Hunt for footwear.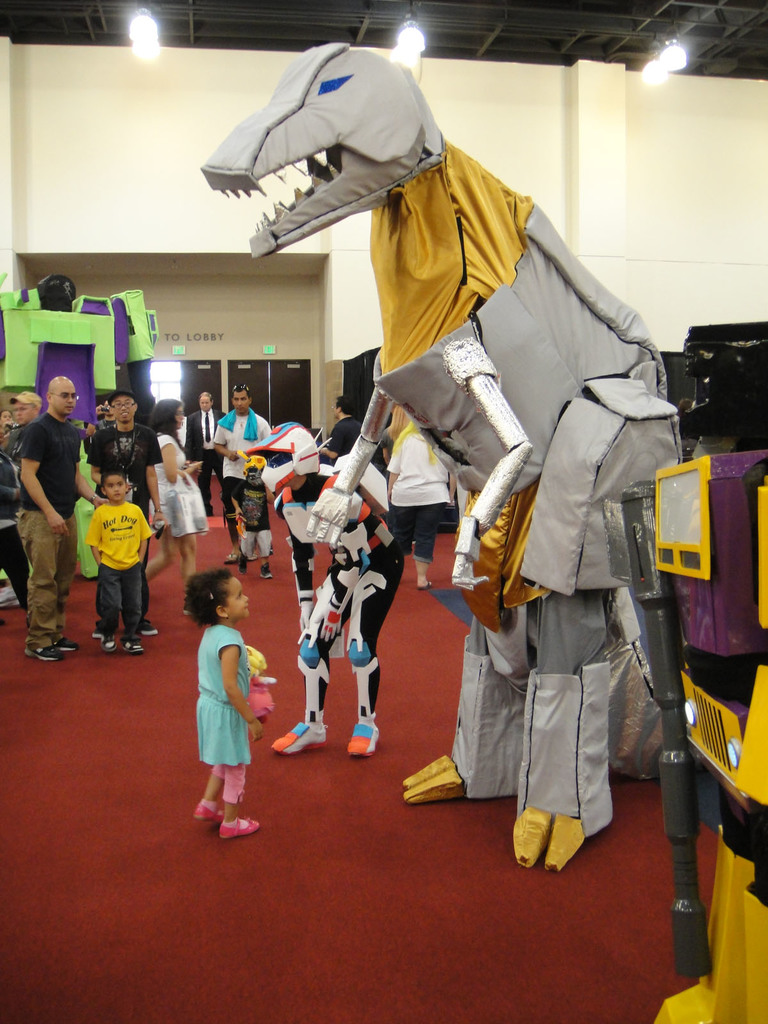
Hunted down at (212, 813, 264, 839).
